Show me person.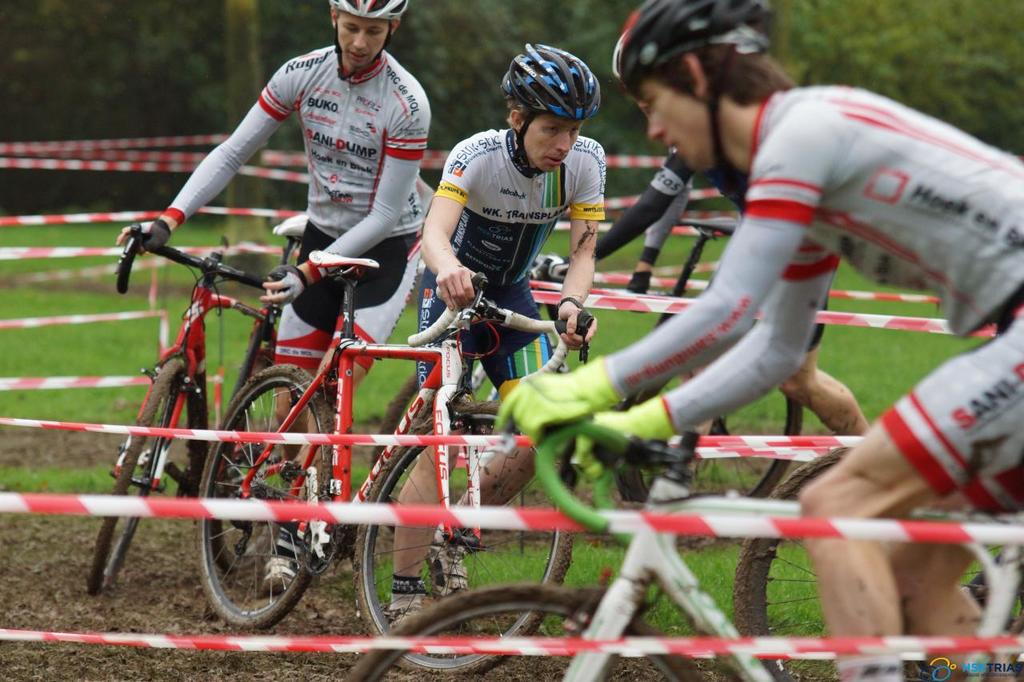
person is here: BBox(388, 39, 606, 626).
